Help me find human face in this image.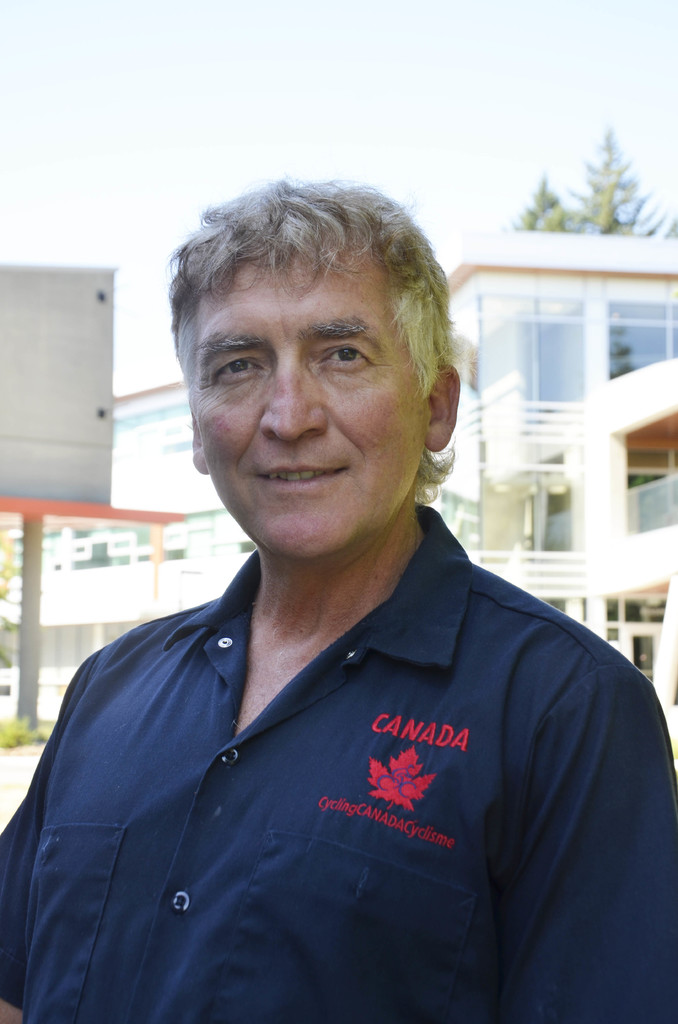
Found it: locate(200, 257, 420, 561).
